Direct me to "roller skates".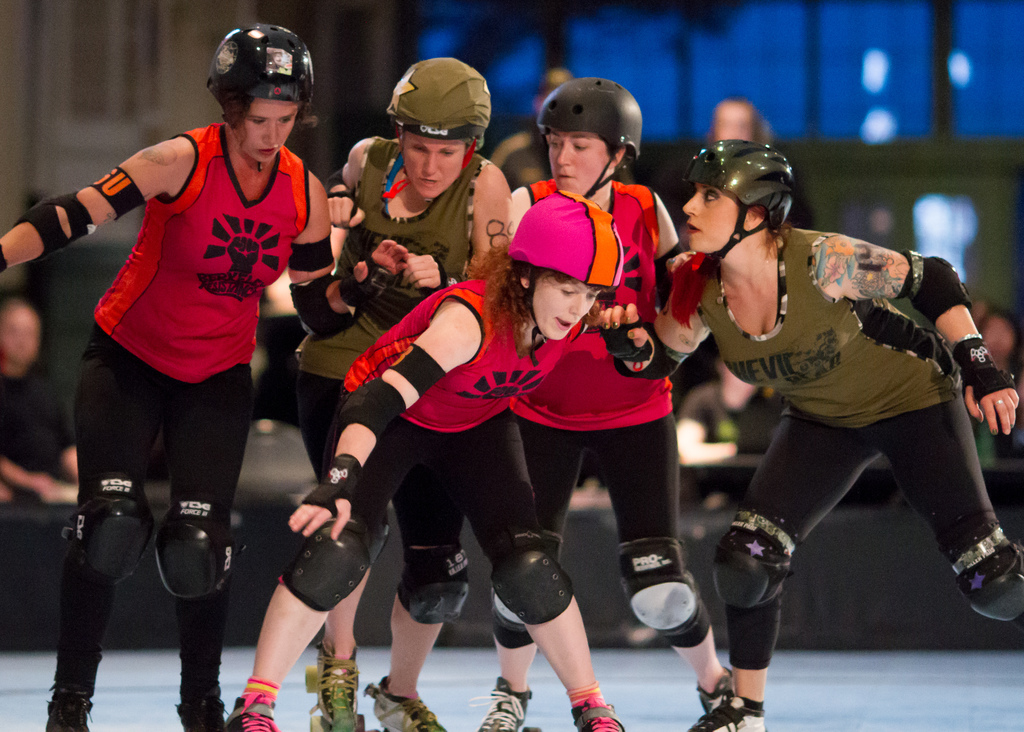
Direction: box=[570, 698, 625, 731].
